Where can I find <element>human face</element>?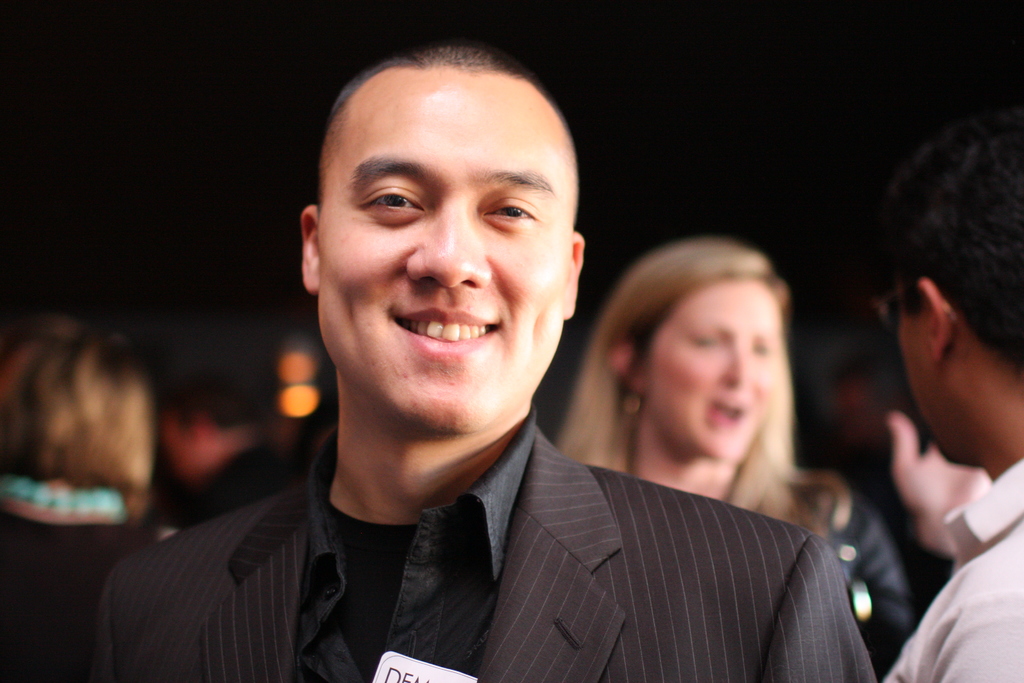
You can find it at box(650, 280, 785, 469).
